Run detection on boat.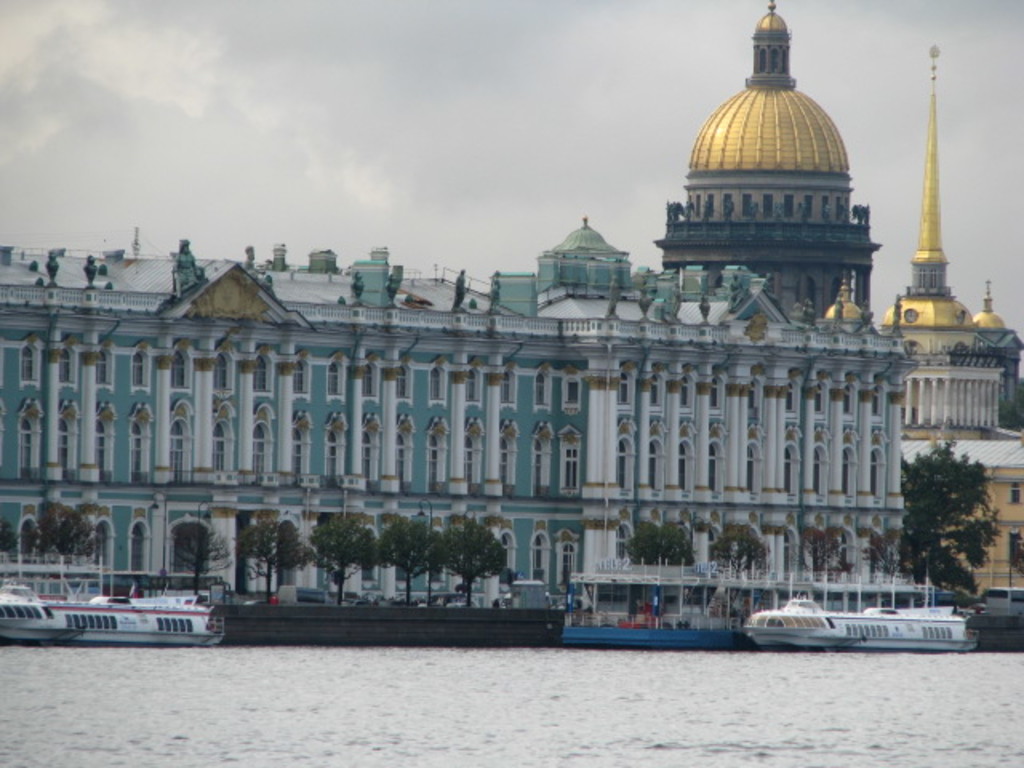
Result: 13 562 229 648.
